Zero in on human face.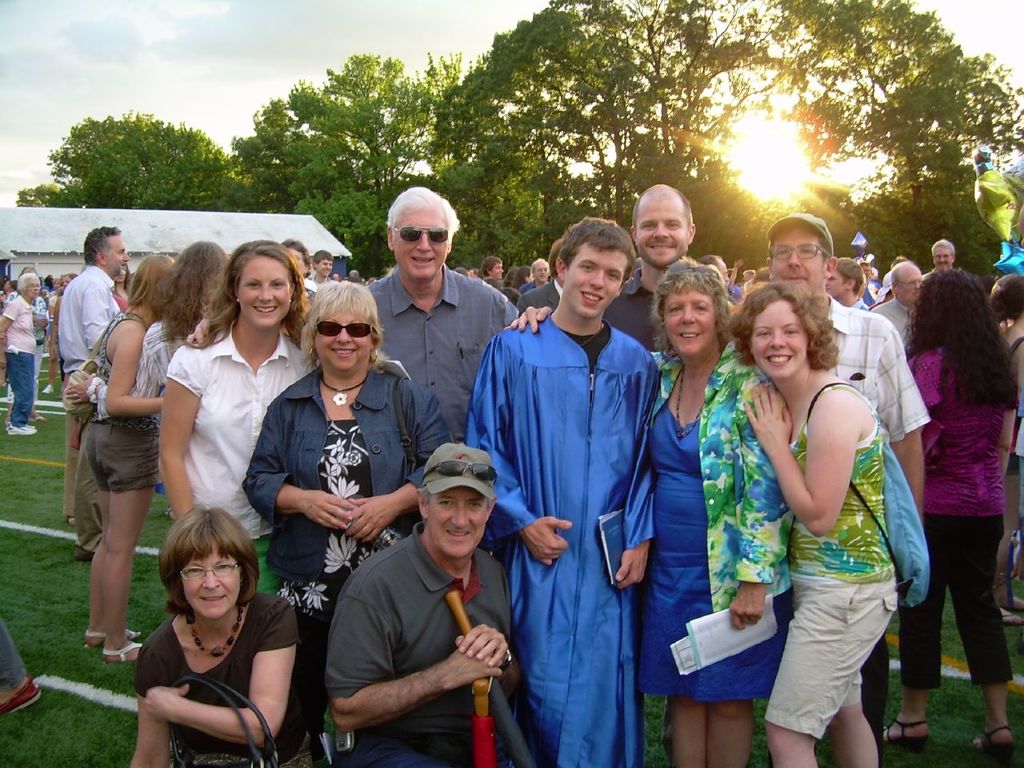
Zeroed in: BBox(316, 258, 332, 276).
